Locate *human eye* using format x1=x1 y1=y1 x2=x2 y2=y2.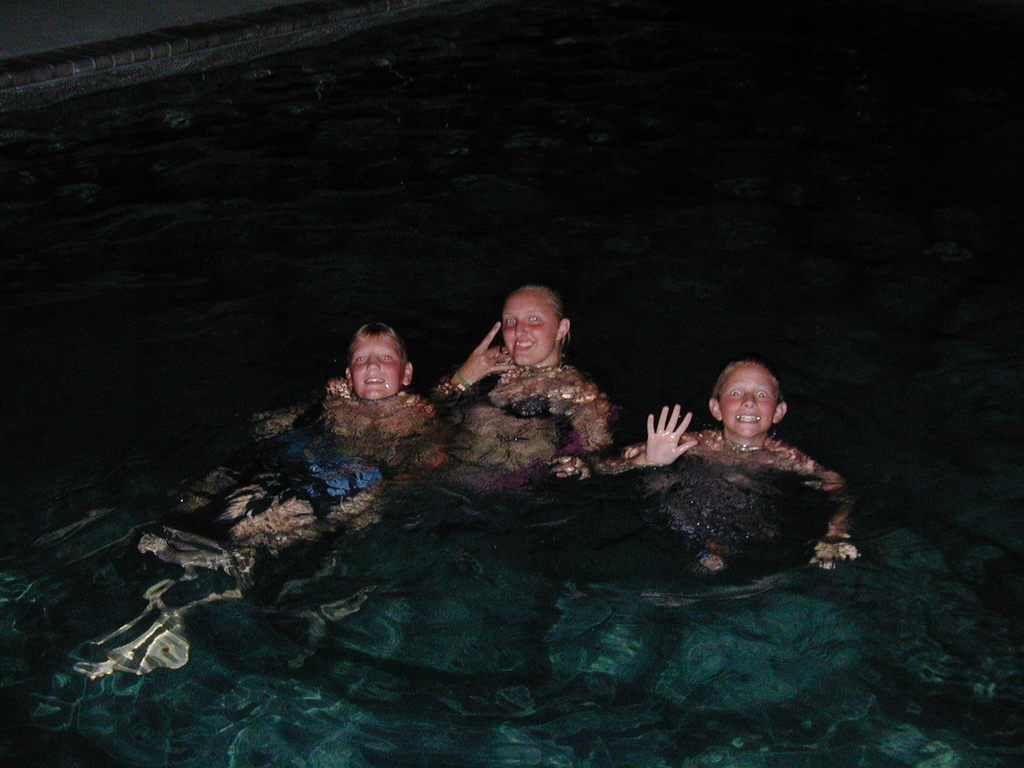
x1=728 y1=386 x2=743 y2=399.
